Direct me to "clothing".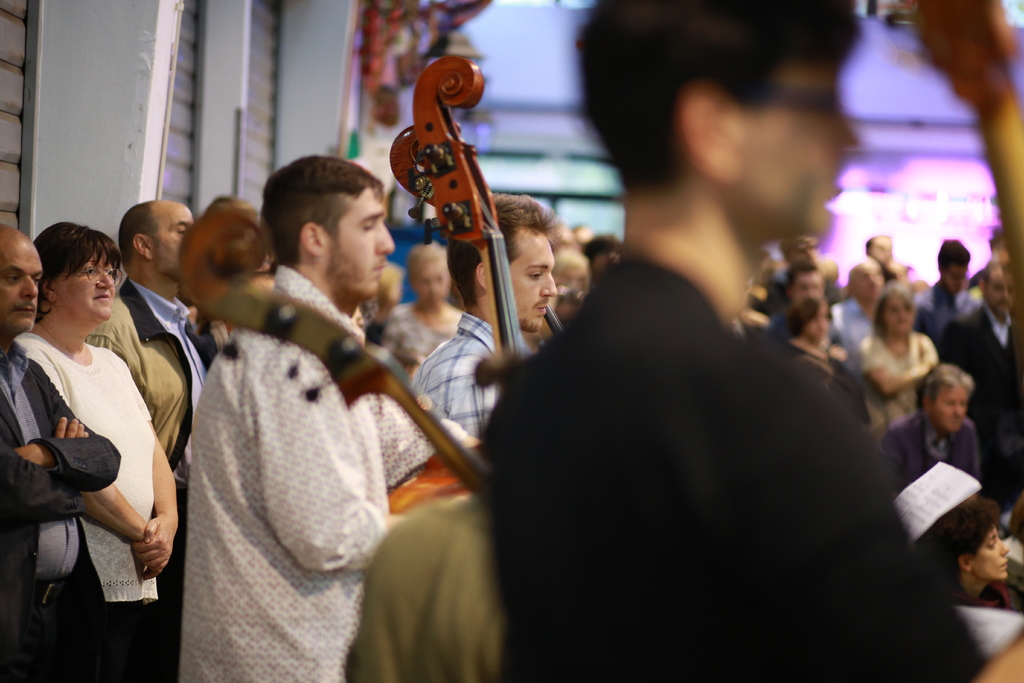
Direction: <box>1005,536,1023,565</box>.
